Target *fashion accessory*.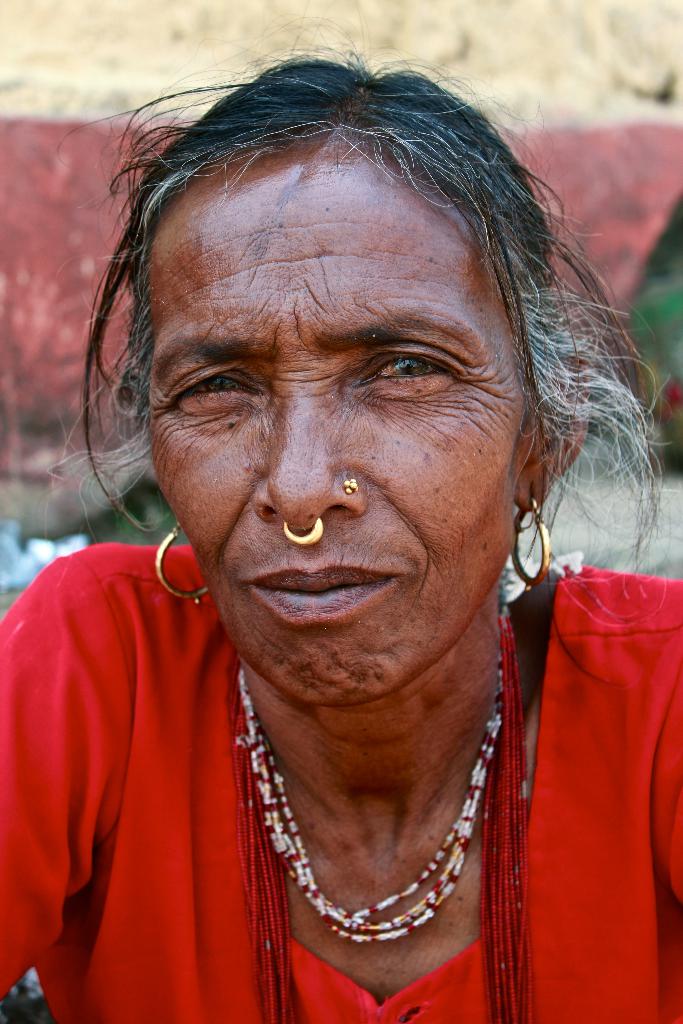
Target region: (235, 615, 529, 1021).
